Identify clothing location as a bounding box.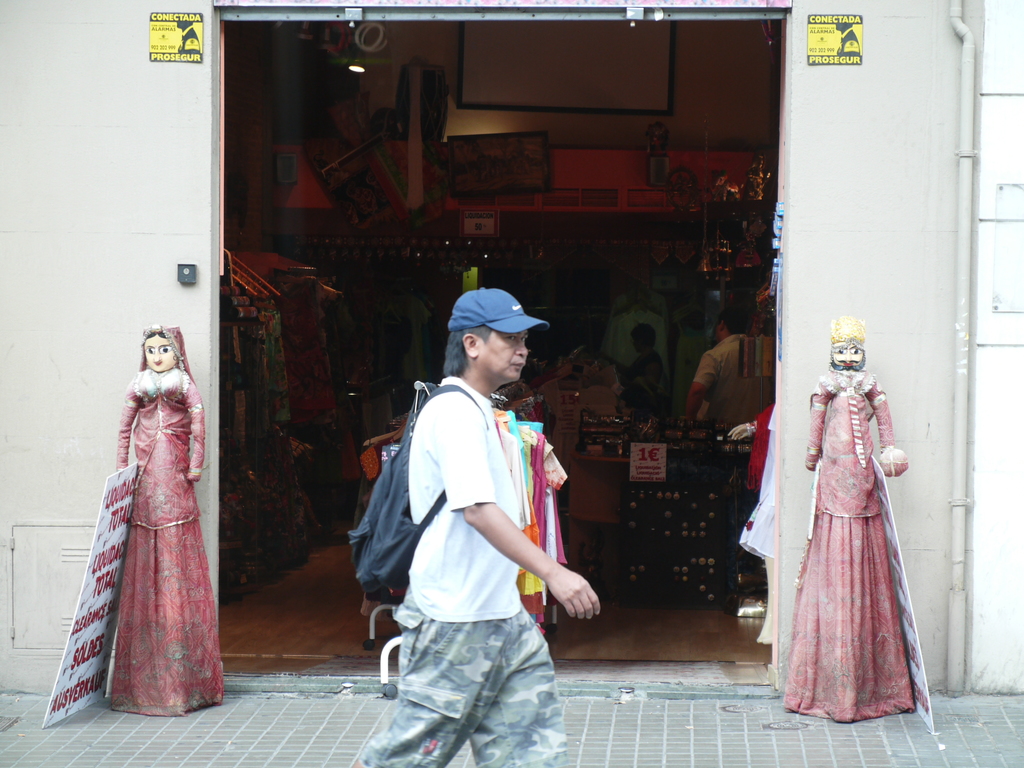
box(349, 389, 566, 767).
